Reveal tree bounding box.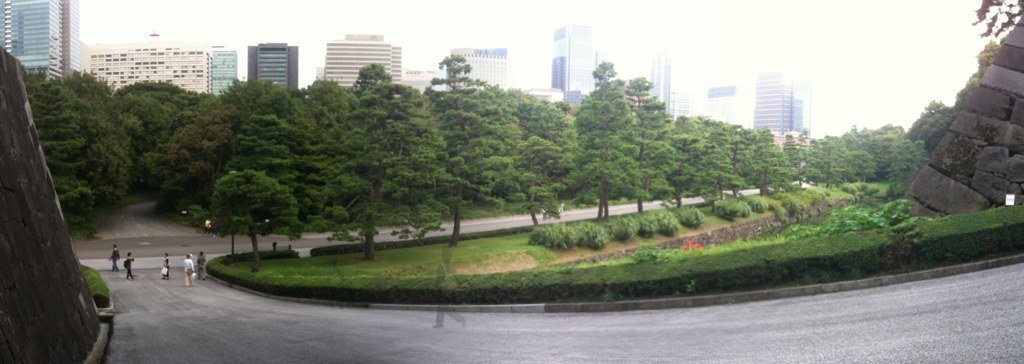
Revealed: [567,55,686,220].
